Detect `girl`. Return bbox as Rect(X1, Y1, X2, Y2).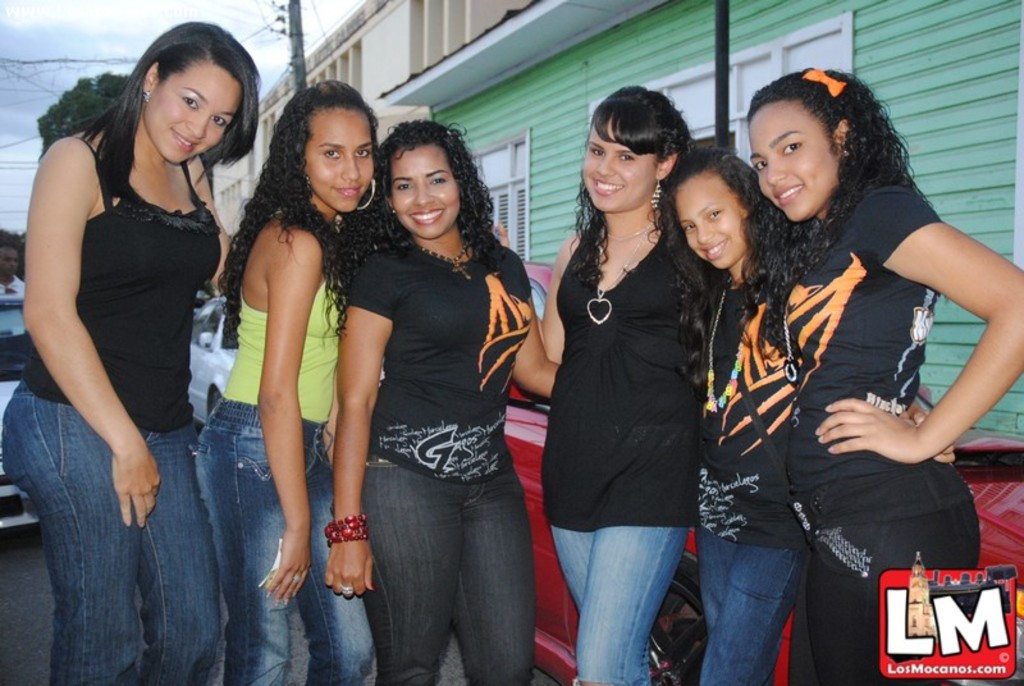
Rect(749, 58, 1023, 680).
